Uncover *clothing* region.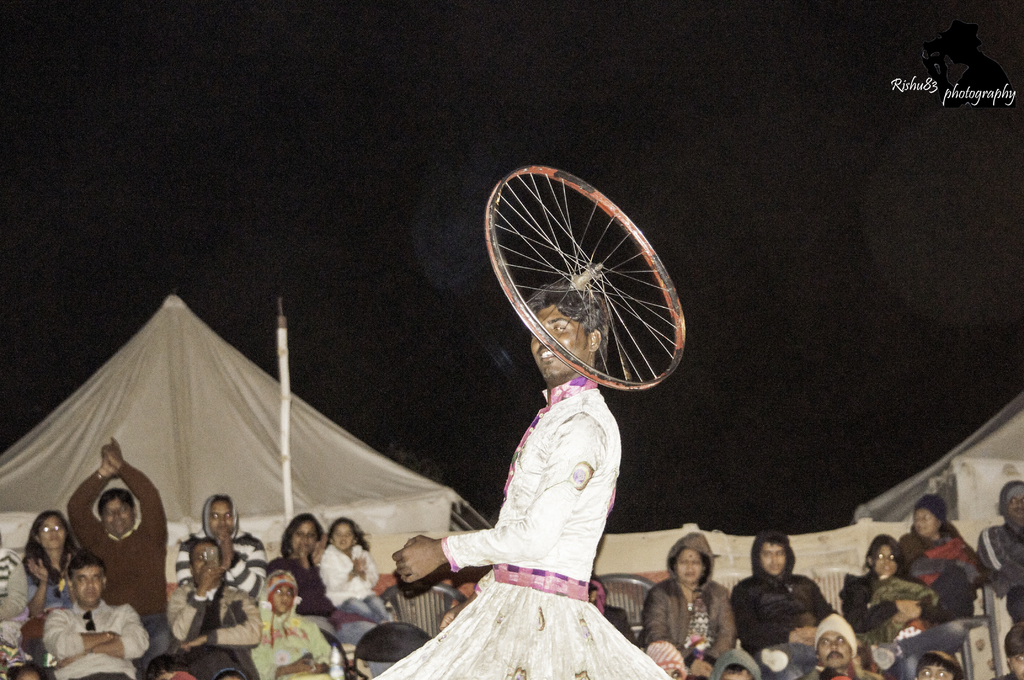
Uncovered: bbox=[0, 542, 77, 650].
